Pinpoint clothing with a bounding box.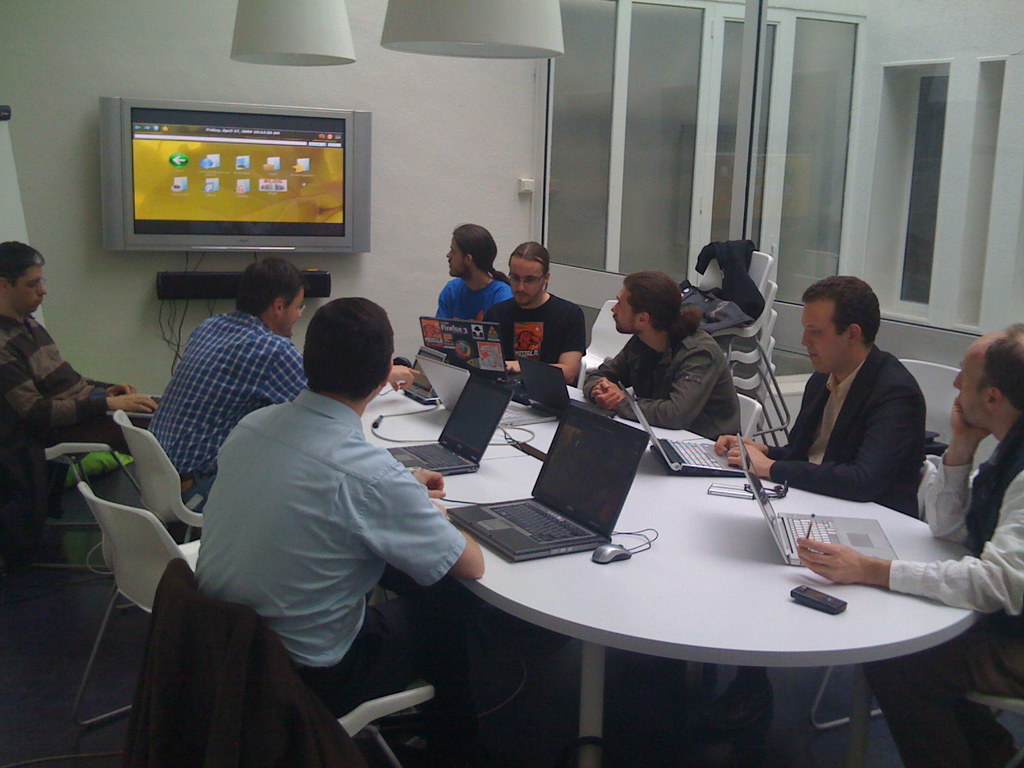
rect(0, 302, 152, 470).
